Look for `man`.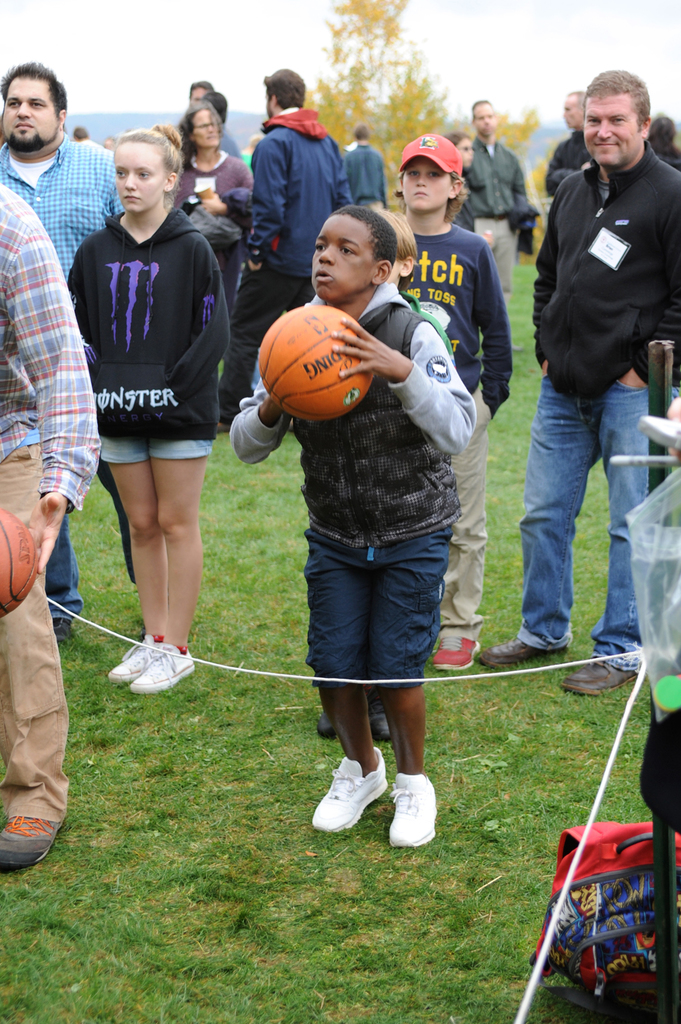
Found: <region>0, 187, 100, 869</region>.
